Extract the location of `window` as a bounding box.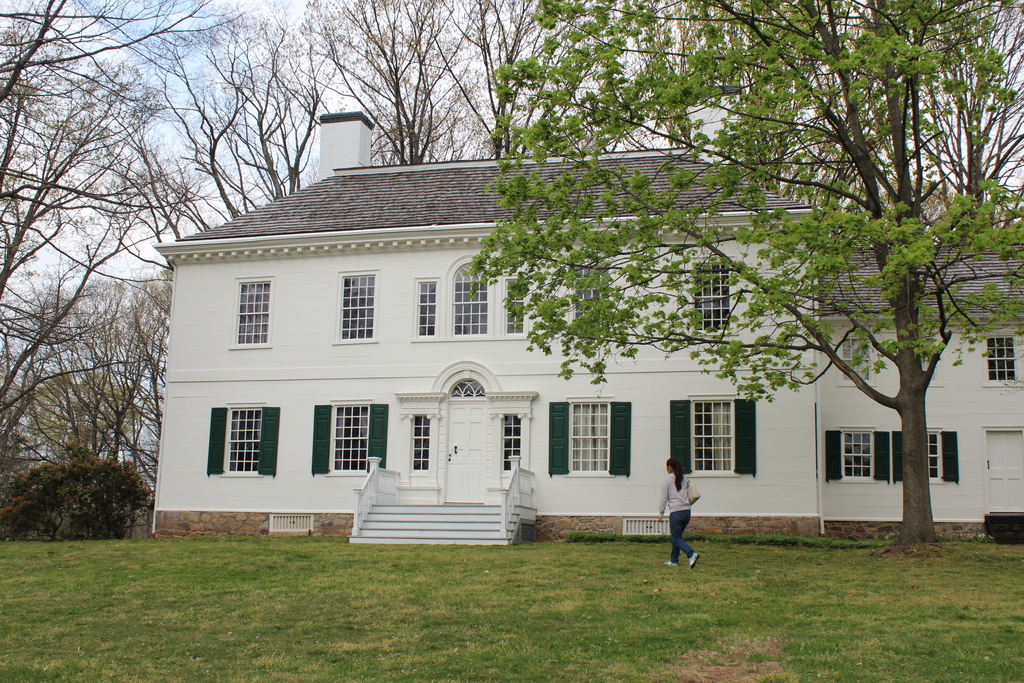
region(204, 395, 282, 493).
